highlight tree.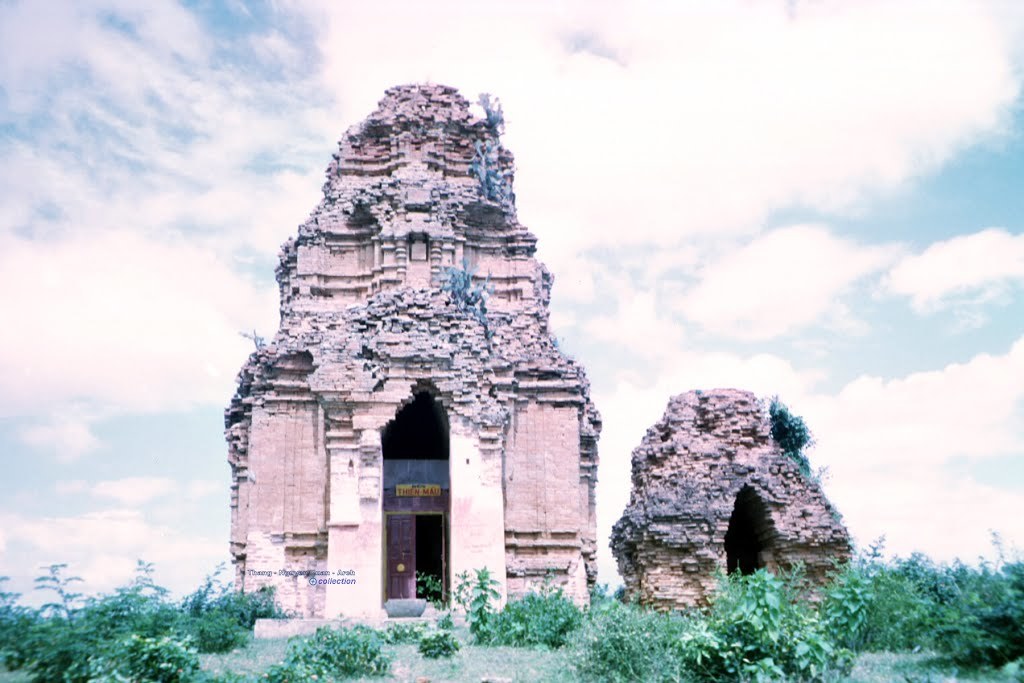
Highlighted region: (left=0, top=528, right=1023, bottom=682).
